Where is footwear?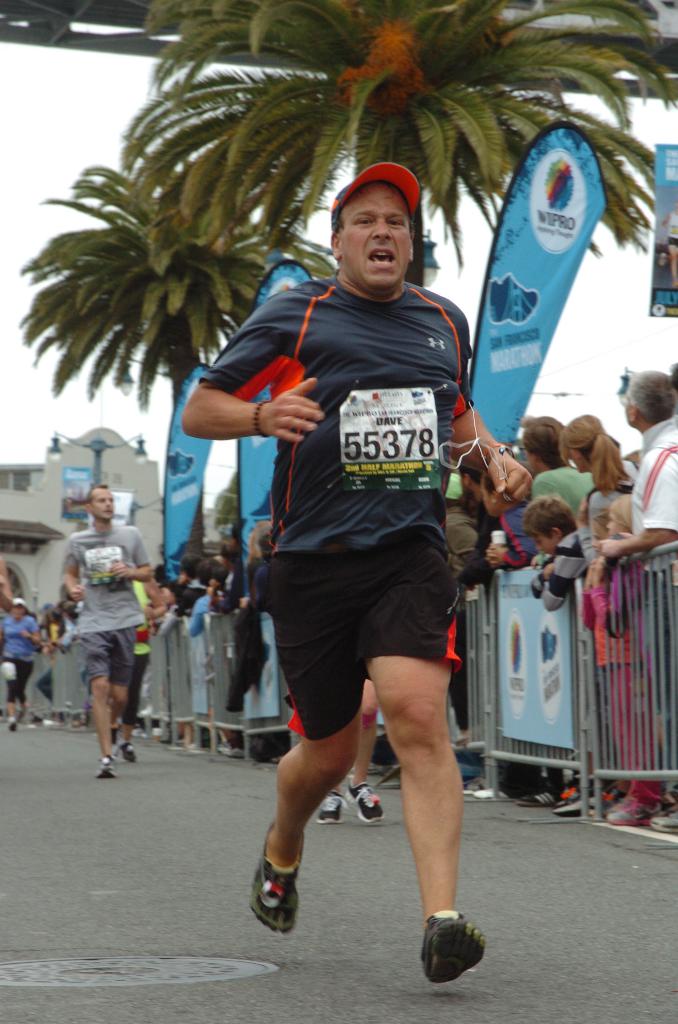
<box>4,720,17,736</box>.
